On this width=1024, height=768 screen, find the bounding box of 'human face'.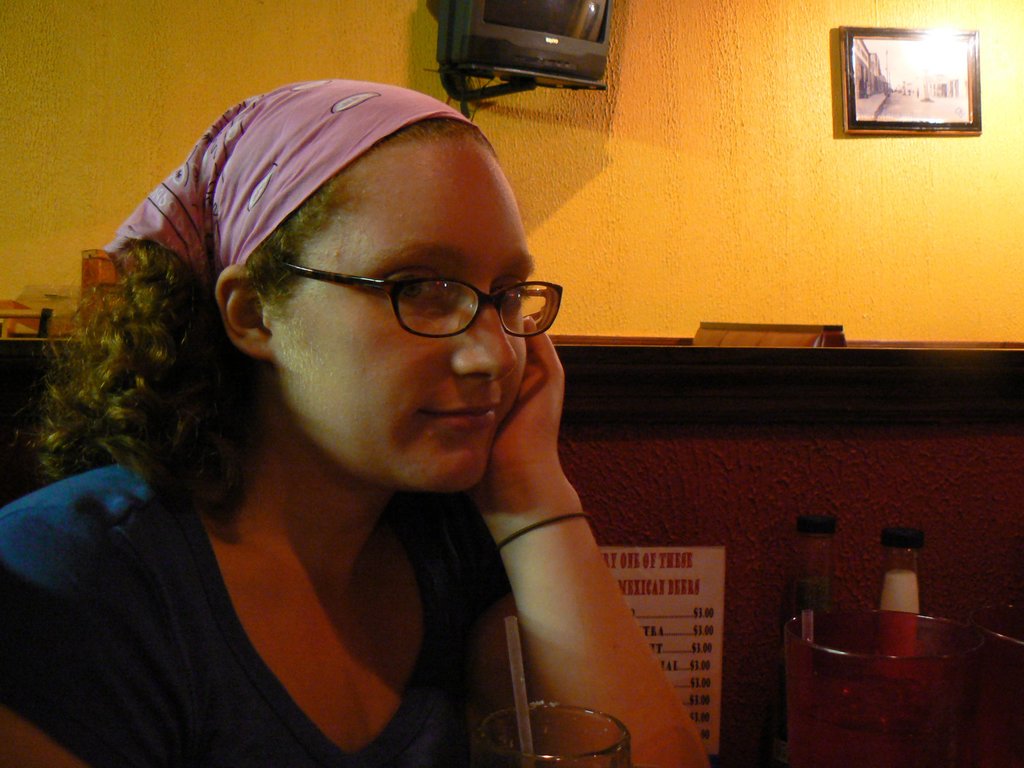
Bounding box: 271:129:532:496.
